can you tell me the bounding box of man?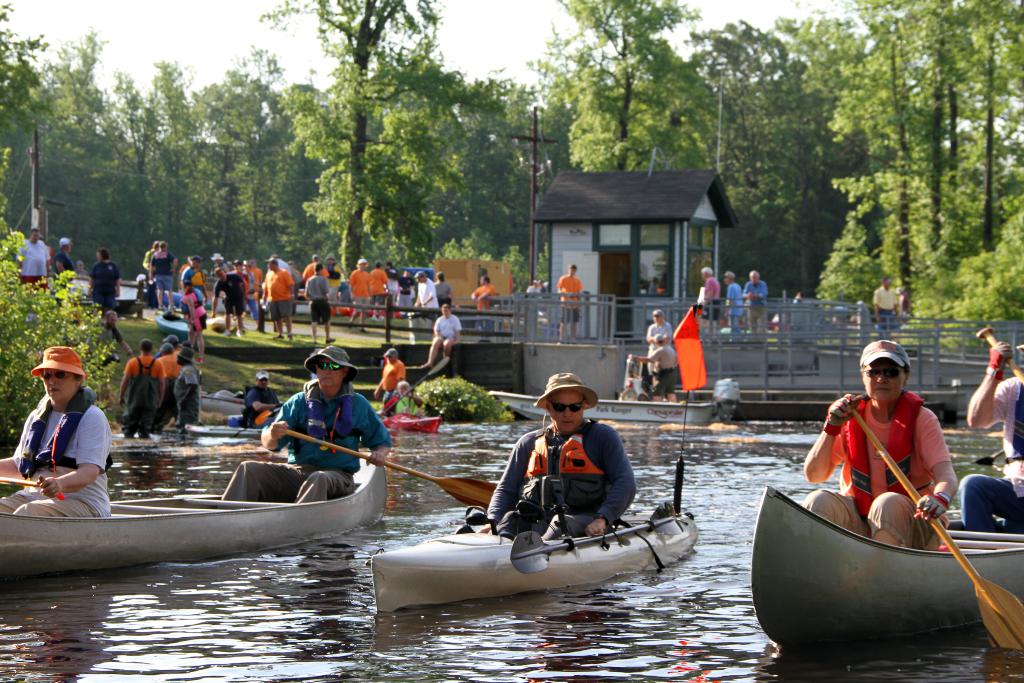
pyautogui.locateOnScreen(19, 233, 53, 288).
